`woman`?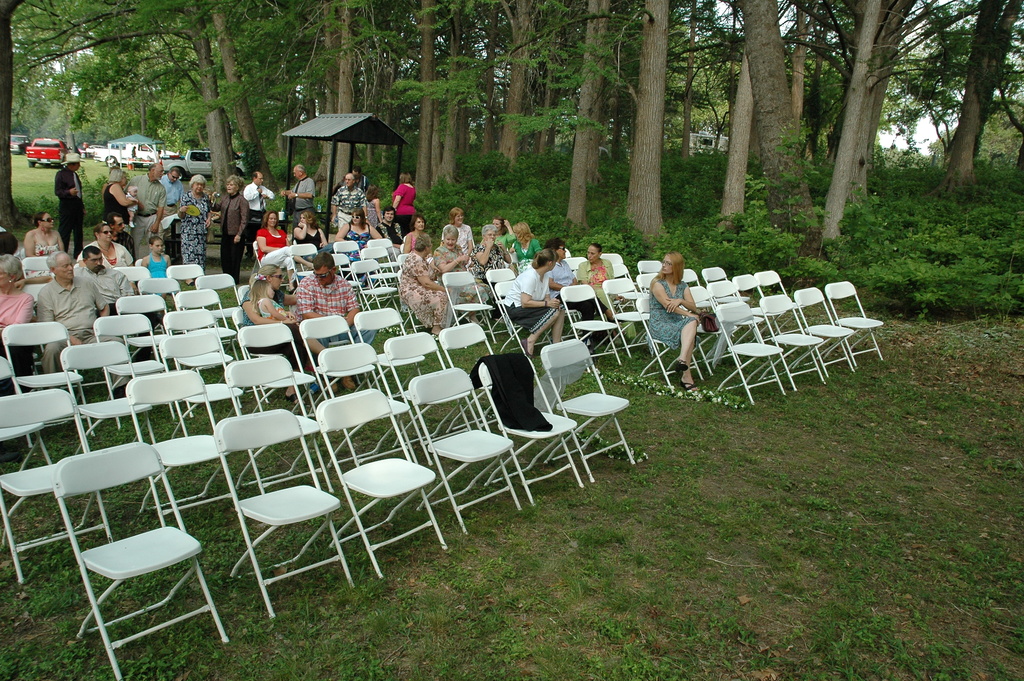
<box>391,174,412,227</box>
